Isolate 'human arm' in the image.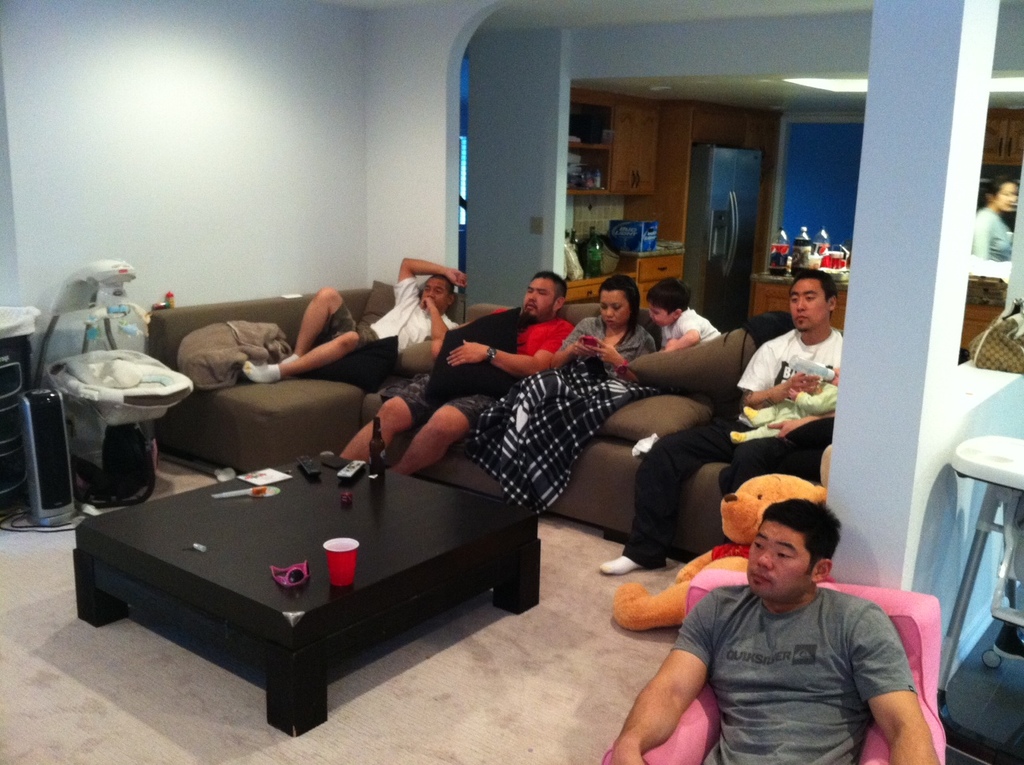
Isolated region: pyautogui.locateOnScreen(591, 320, 668, 385).
